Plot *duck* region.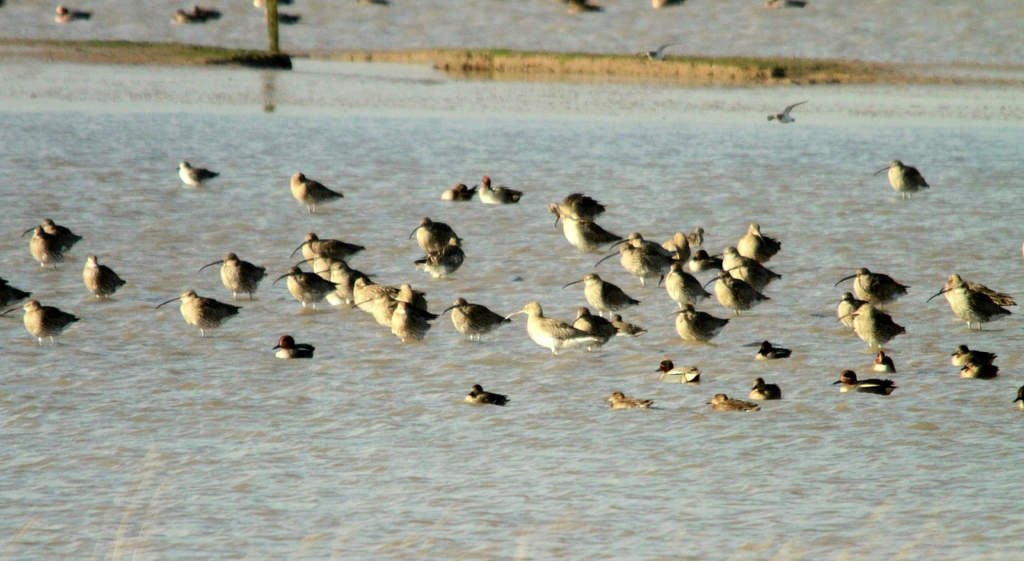
Plotted at <box>170,1,205,27</box>.
